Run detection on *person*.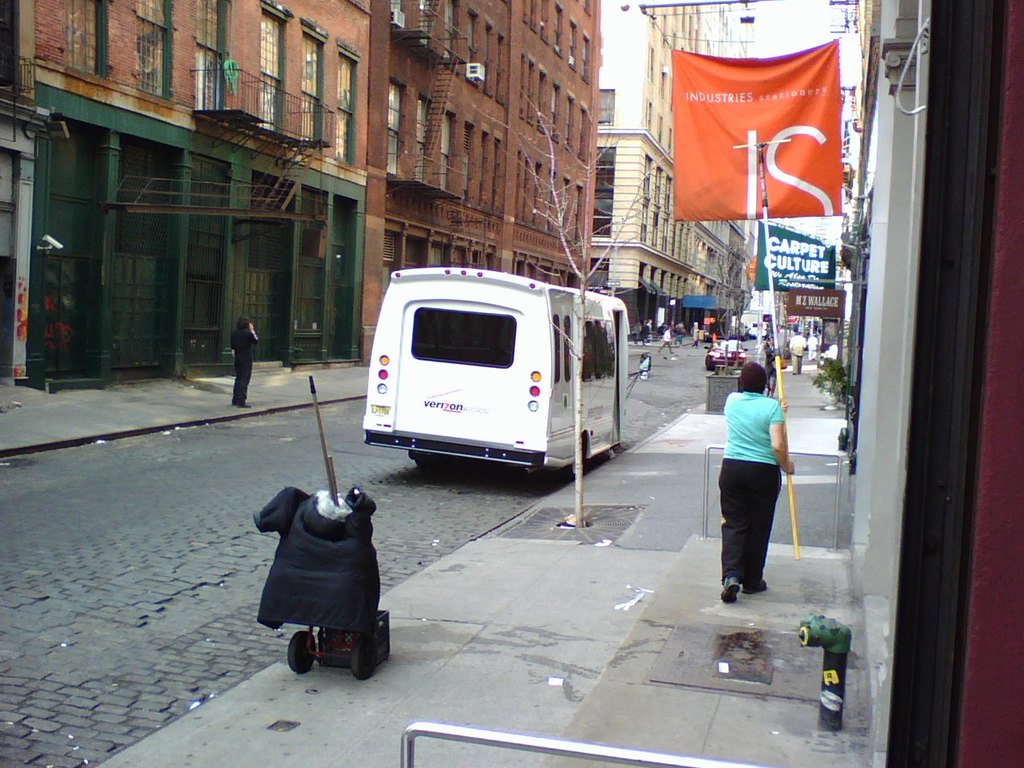
Result: x1=693, y1=324, x2=702, y2=346.
